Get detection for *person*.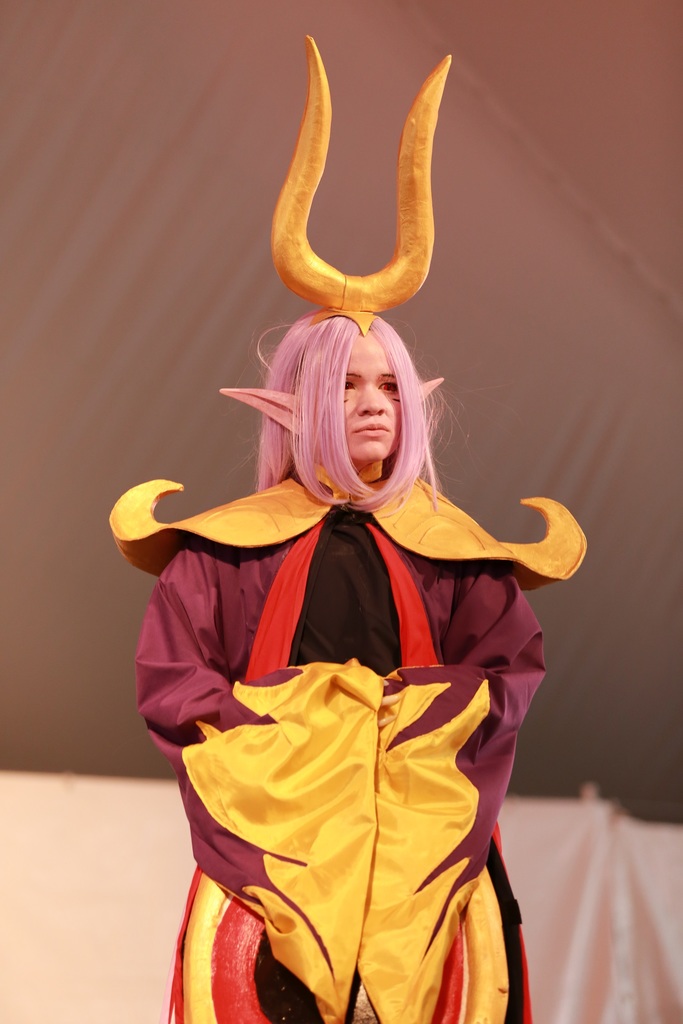
Detection: 117/119/580/1021.
